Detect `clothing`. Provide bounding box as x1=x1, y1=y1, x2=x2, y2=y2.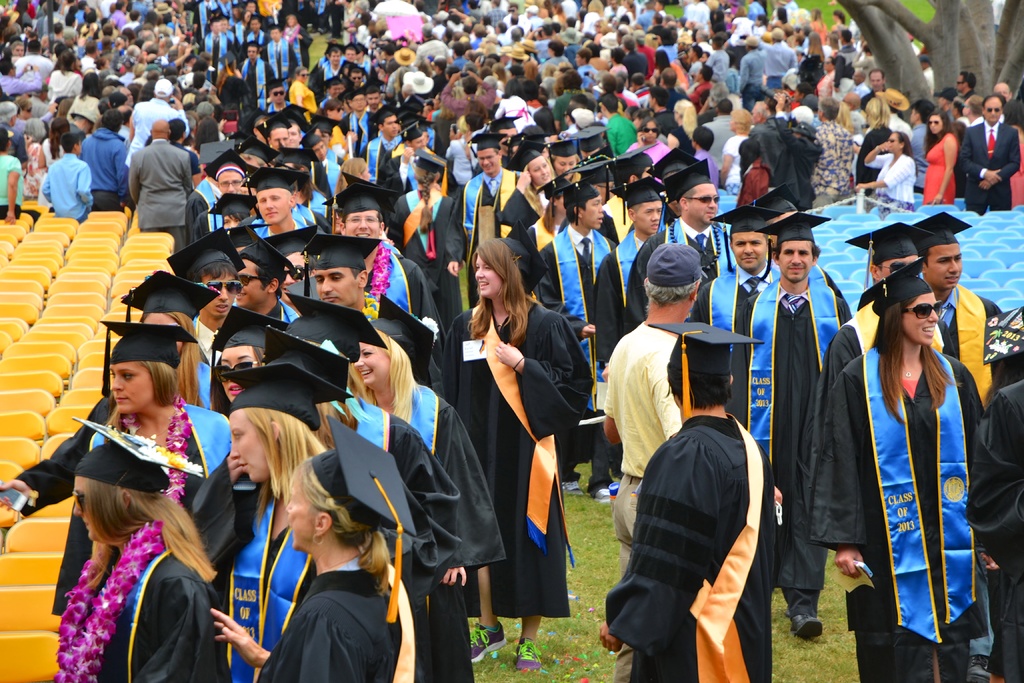
x1=333, y1=402, x2=461, y2=682.
